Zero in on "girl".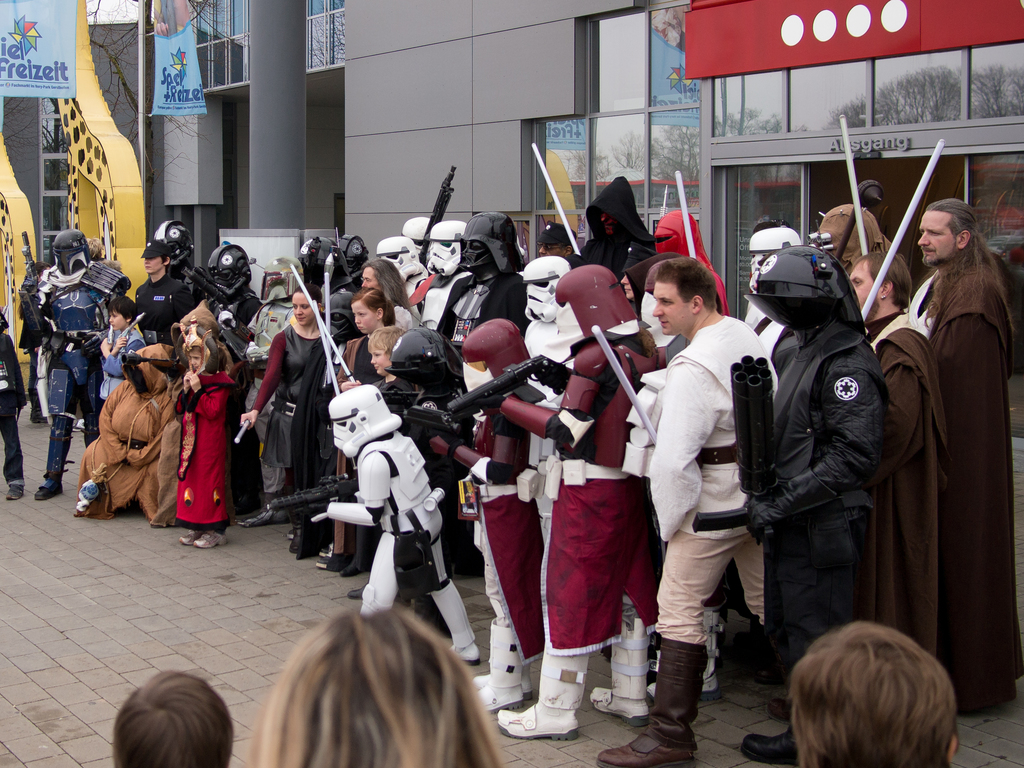
Zeroed in: <bbox>317, 290, 396, 578</bbox>.
